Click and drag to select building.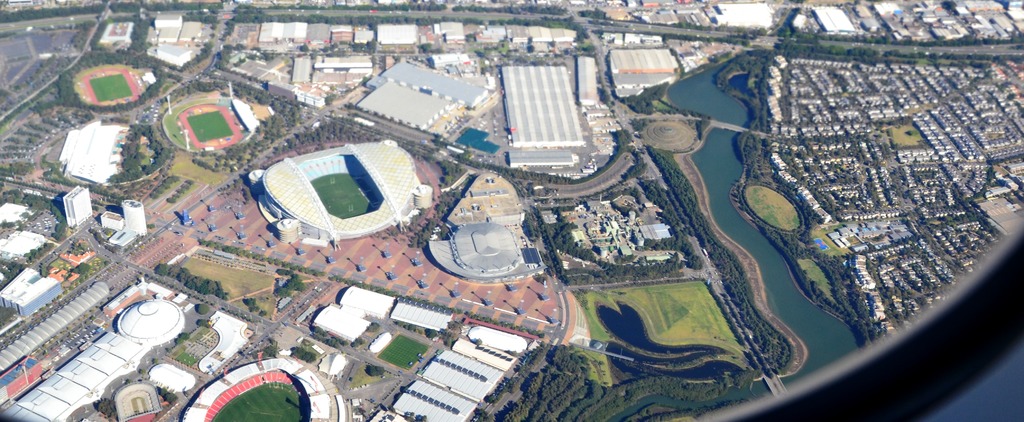
Selection: locate(608, 24, 662, 47).
